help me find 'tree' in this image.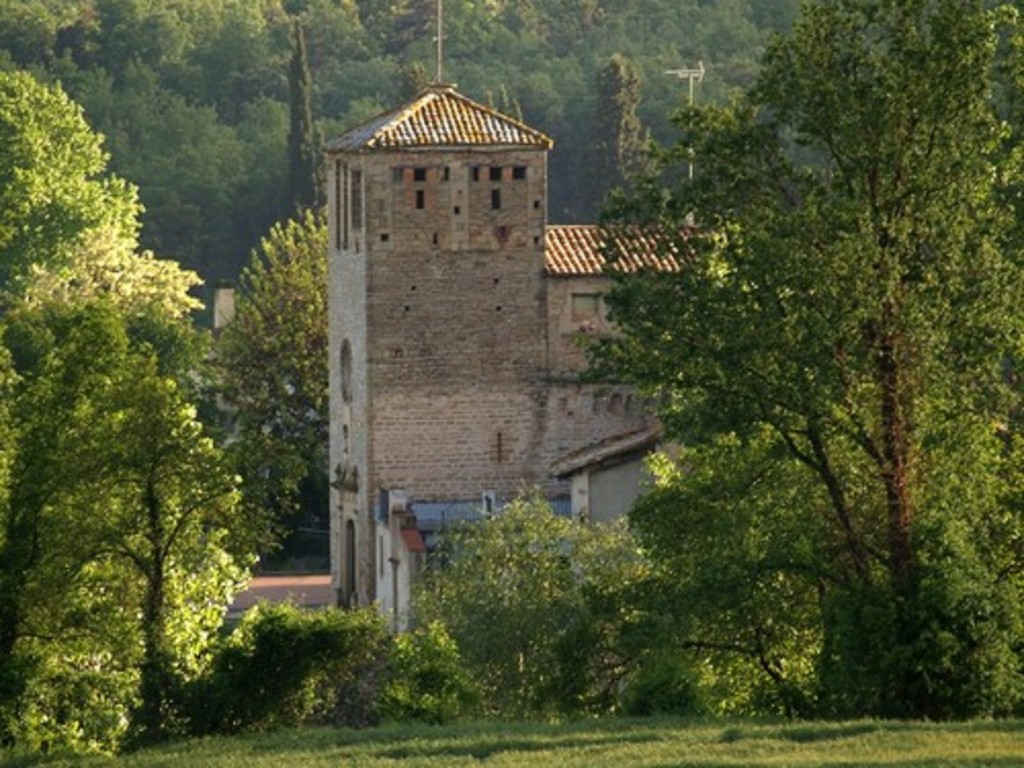
Found it: x1=2 y1=303 x2=227 y2=766.
